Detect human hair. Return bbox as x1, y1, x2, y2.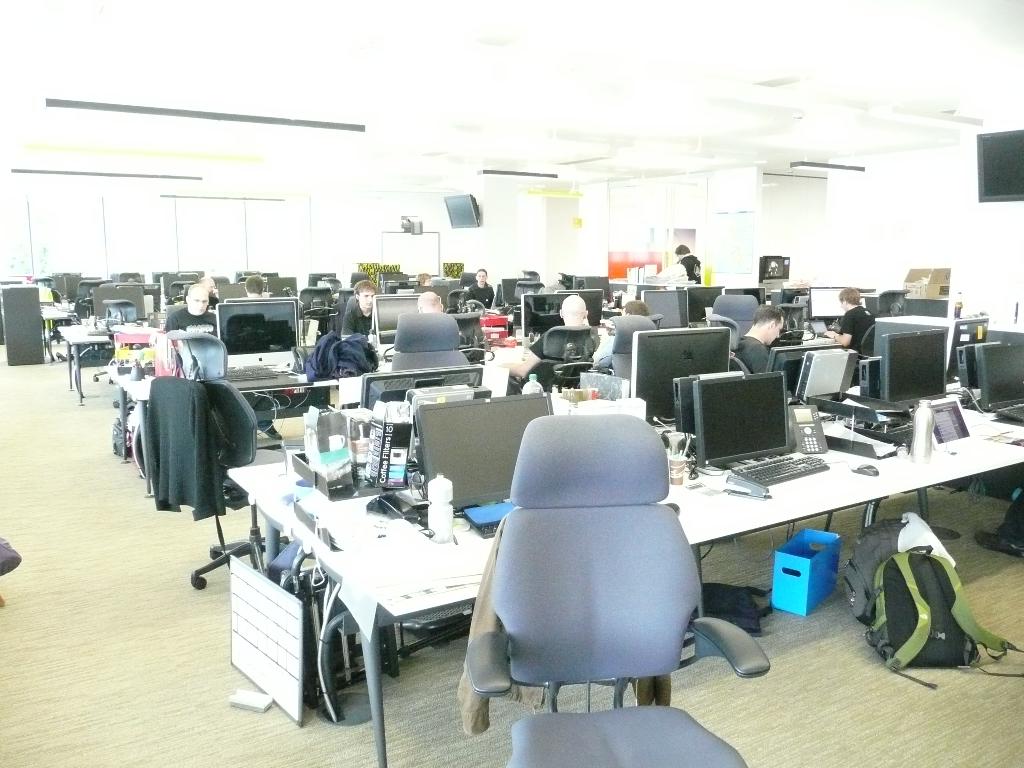
756, 307, 787, 327.
